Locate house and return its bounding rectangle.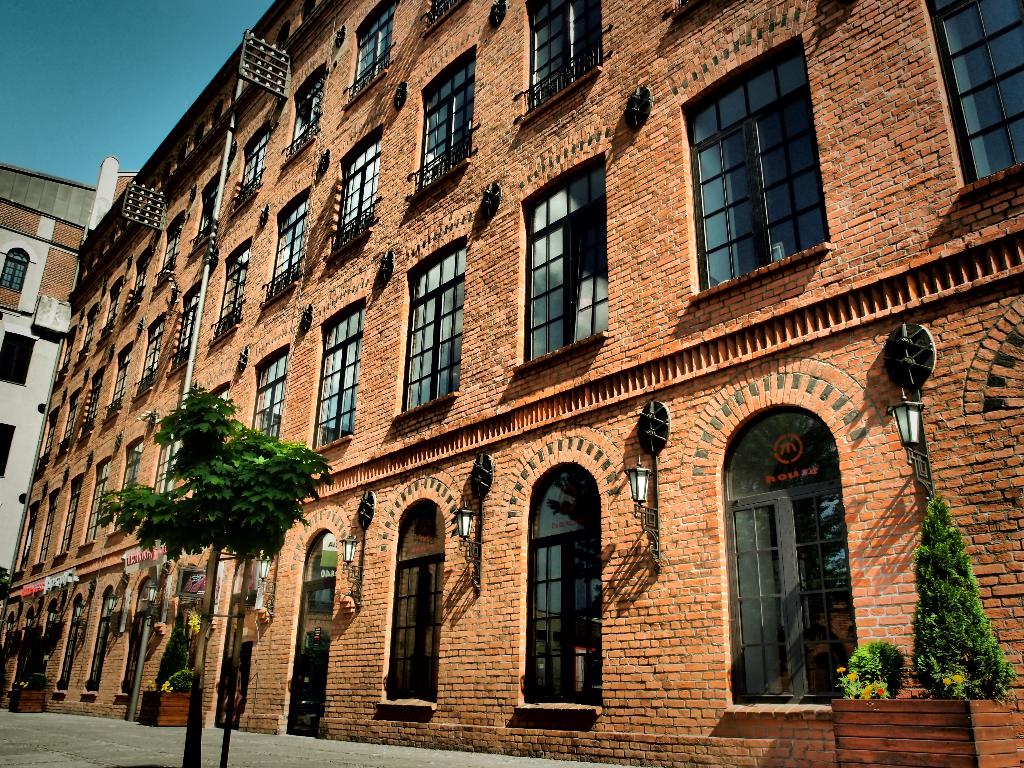
0,0,1023,767.
